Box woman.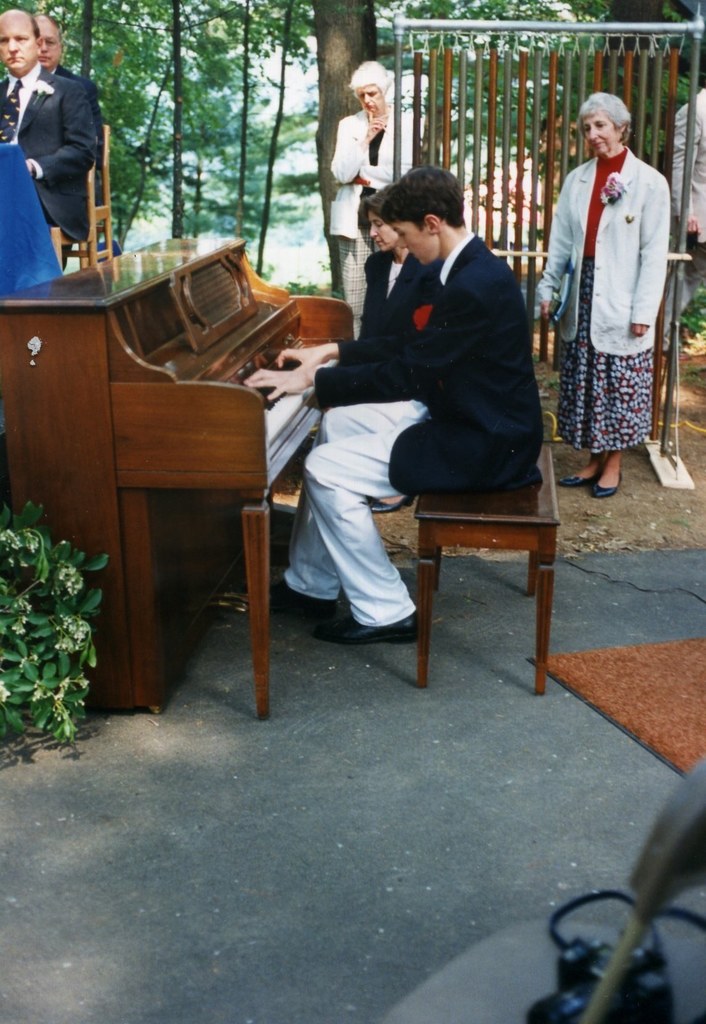
locate(550, 72, 680, 511).
